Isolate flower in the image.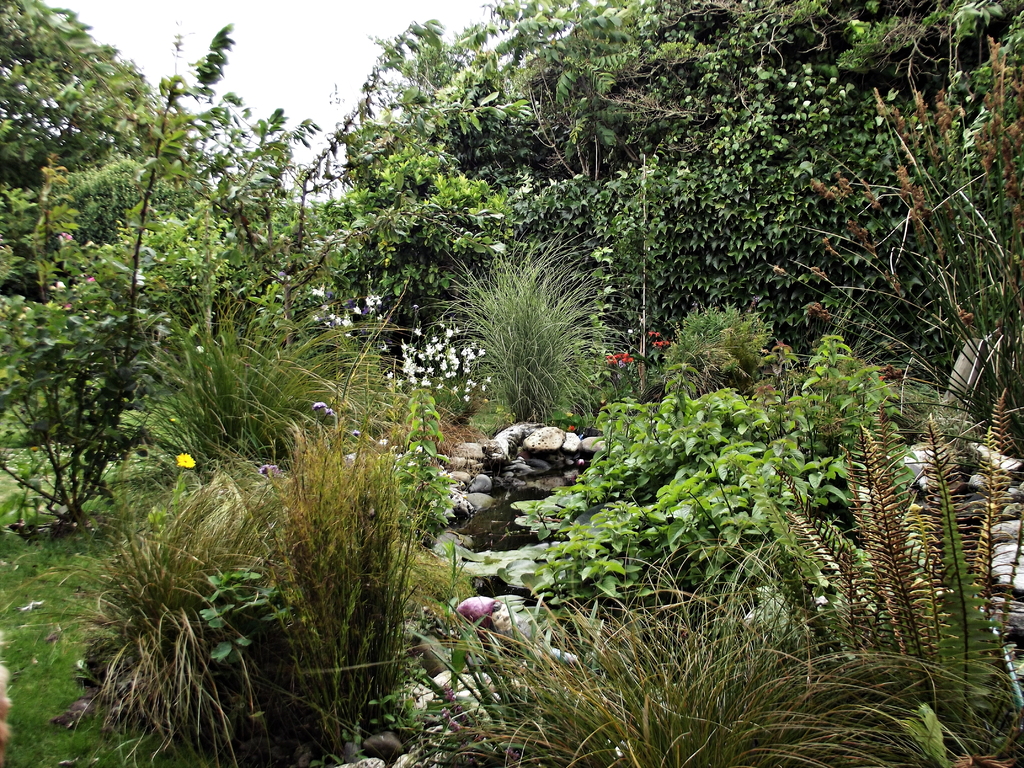
Isolated region: x1=652 y1=327 x2=663 y2=346.
